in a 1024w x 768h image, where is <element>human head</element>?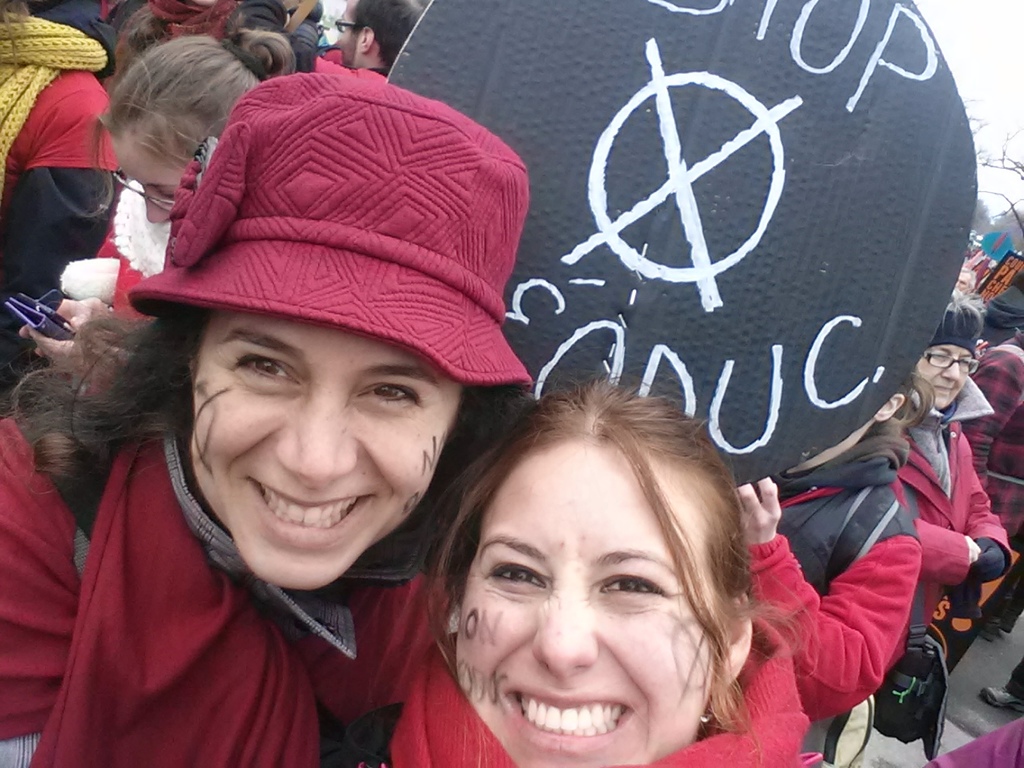
x1=98 y1=34 x2=298 y2=223.
